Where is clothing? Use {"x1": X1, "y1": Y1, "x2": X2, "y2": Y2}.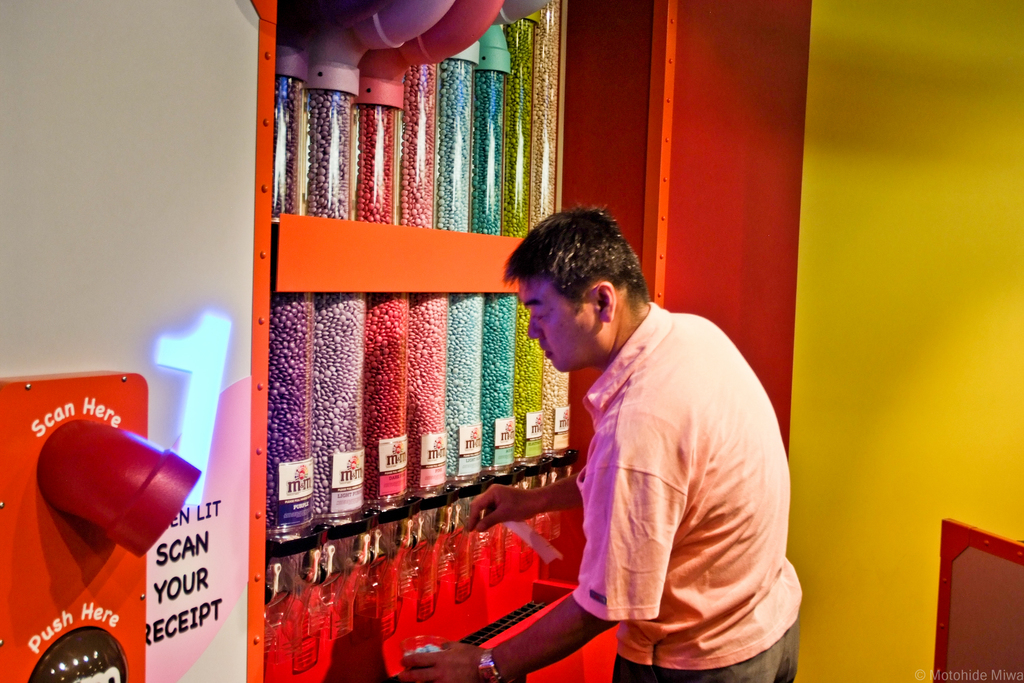
{"x1": 532, "y1": 284, "x2": 797, "y2": 673}.
